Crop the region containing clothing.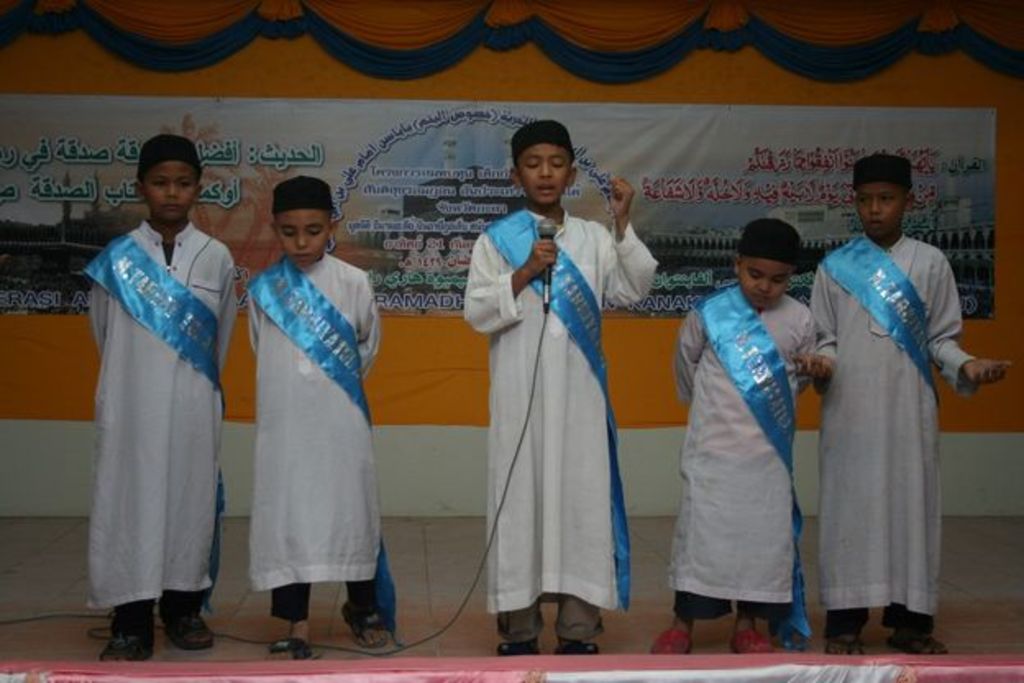
Crop region: rect(245, 246, 387, 627).
